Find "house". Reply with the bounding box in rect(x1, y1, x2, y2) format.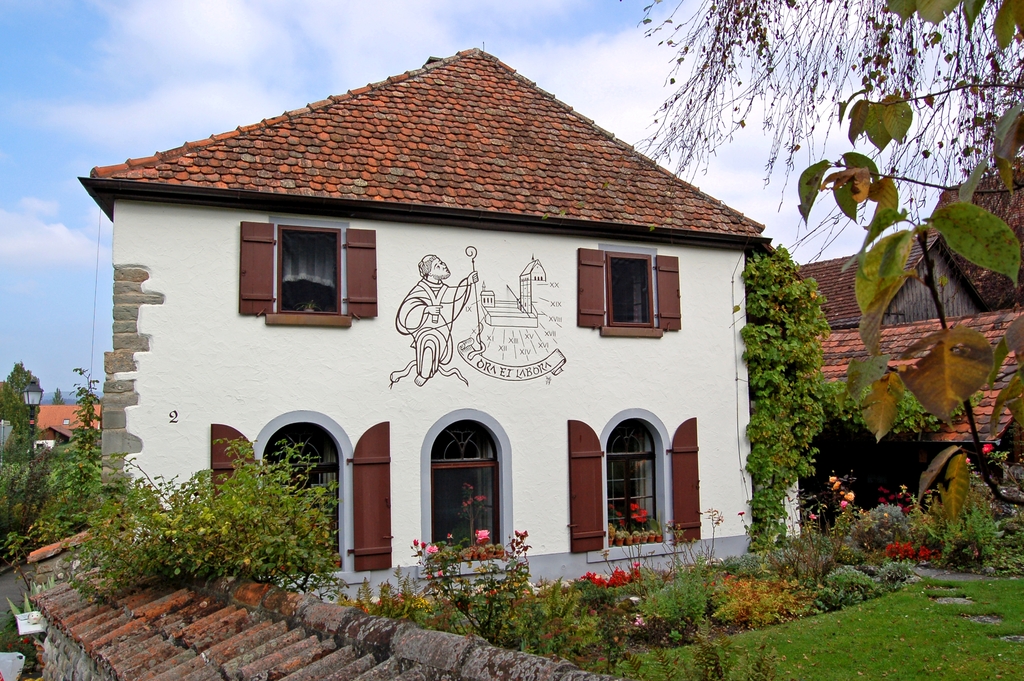
rect(87, 38, 795, 612).
